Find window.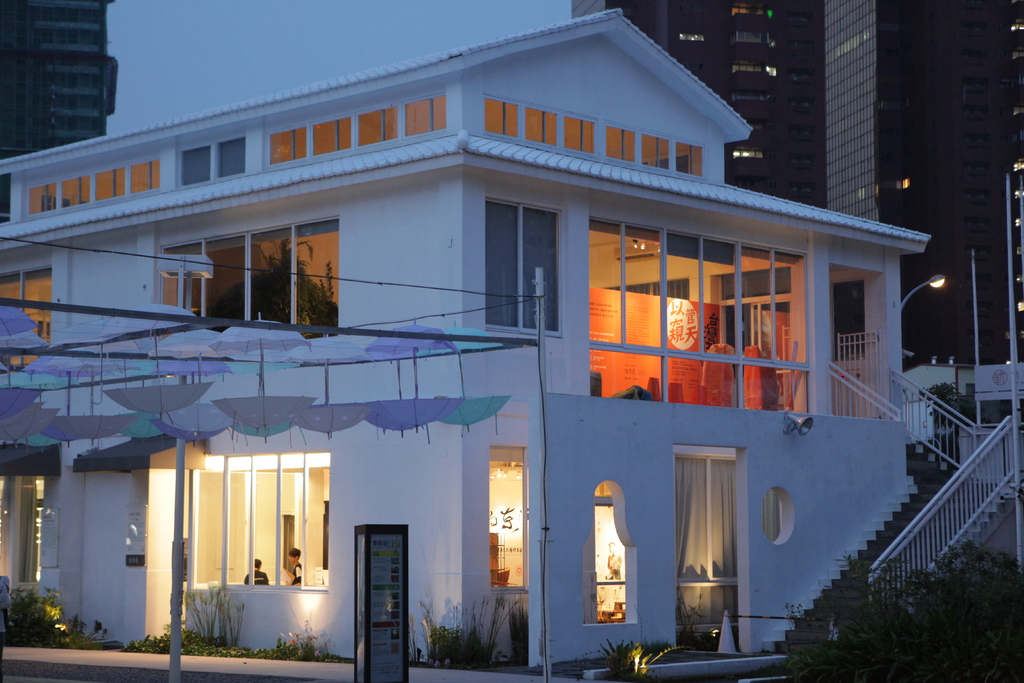
select_region(173, 136, 246, 188).
